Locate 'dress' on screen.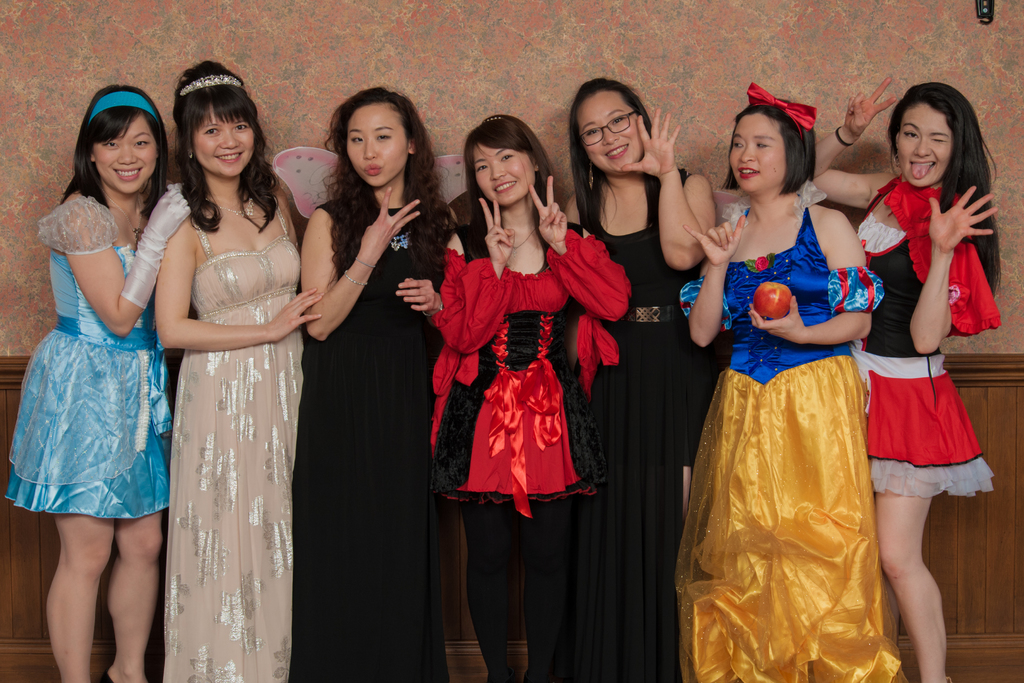
On screen at crop(1, 197, 173, 518).
